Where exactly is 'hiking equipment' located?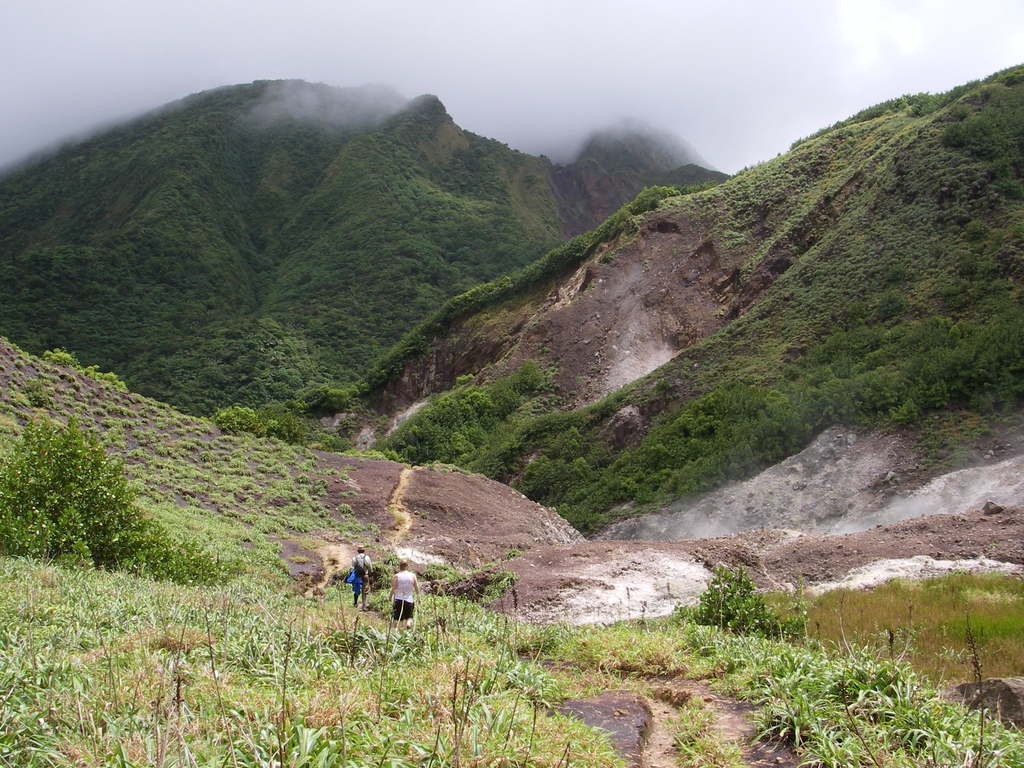
Its bounding box is bbox=(345, 552, 365, 596).
